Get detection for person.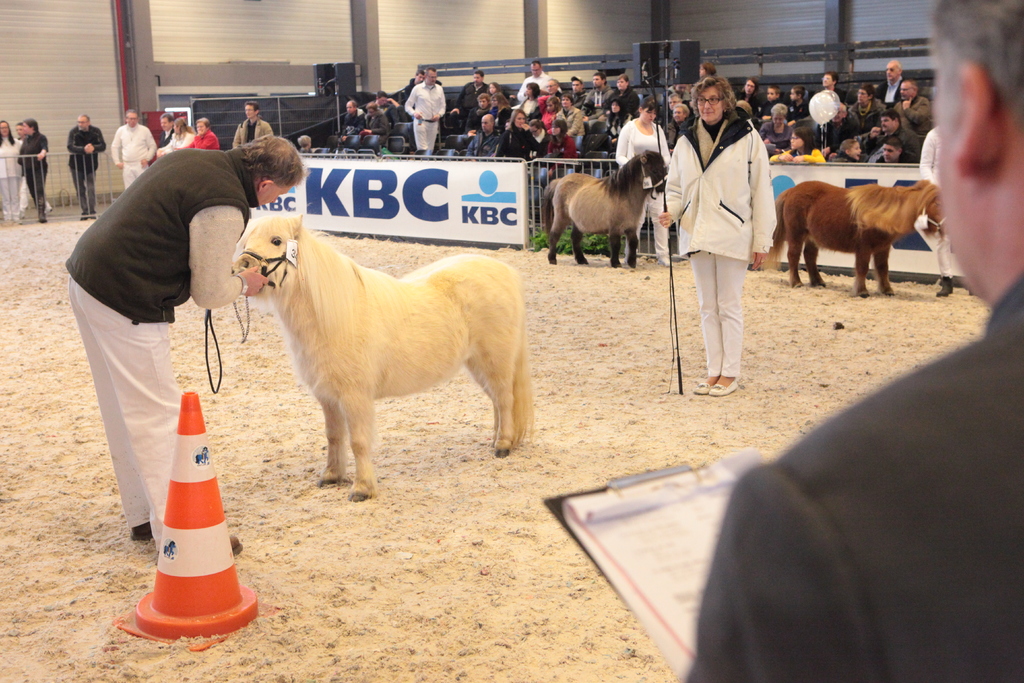
Detection: 737/75/765/113.
